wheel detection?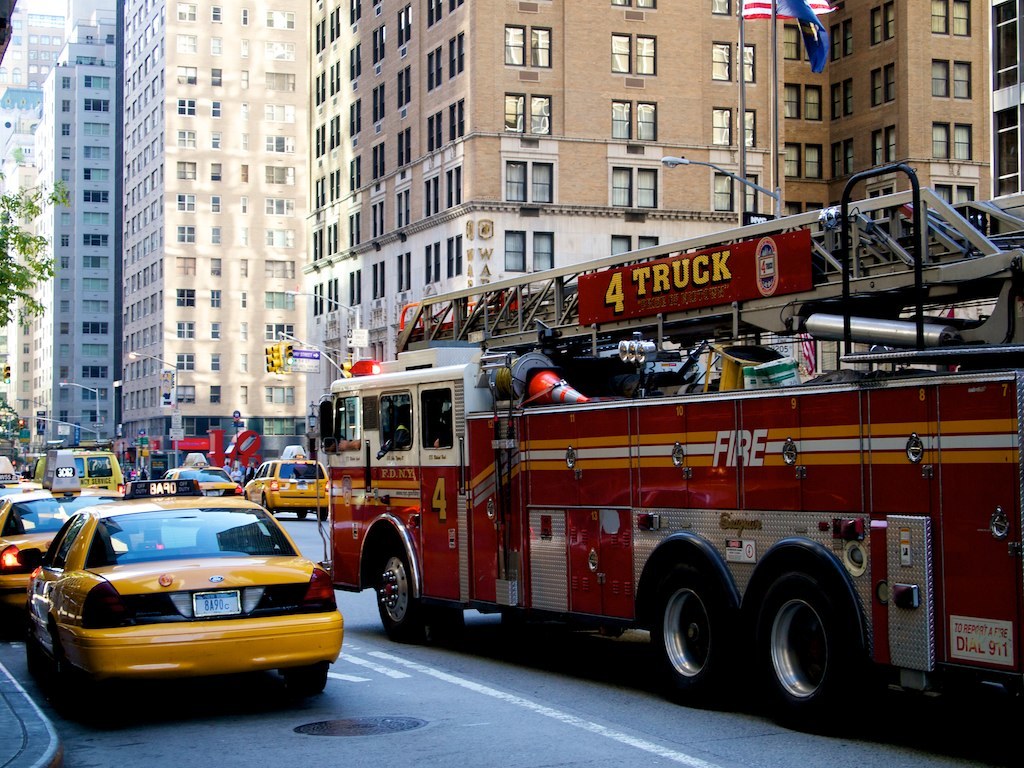
detection(655, 565, 734, 701)
